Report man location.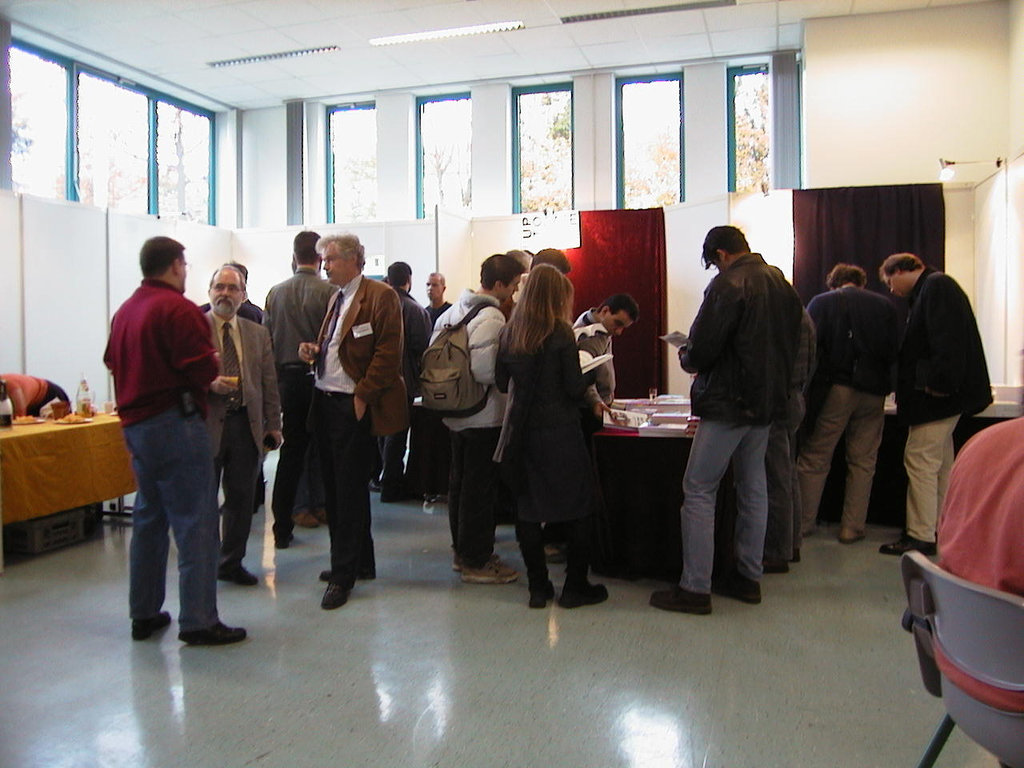
Report: {"x1": 262, "y1": 230, "x2": 338, "y2": 546}.
